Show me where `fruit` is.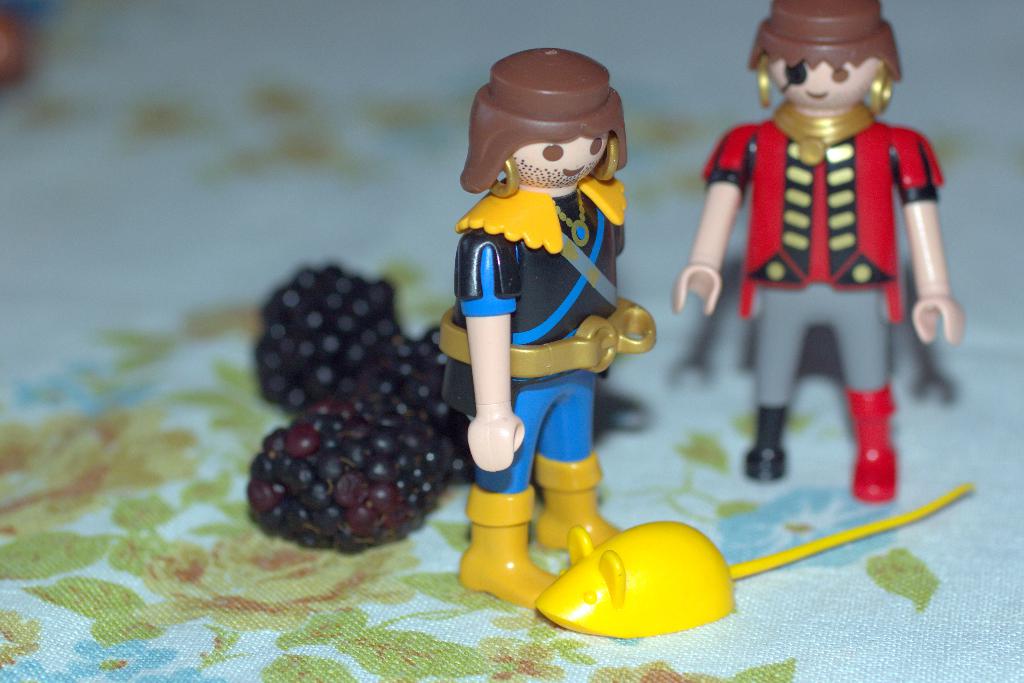
`fruit` is at [255, 261, 412, 412].
